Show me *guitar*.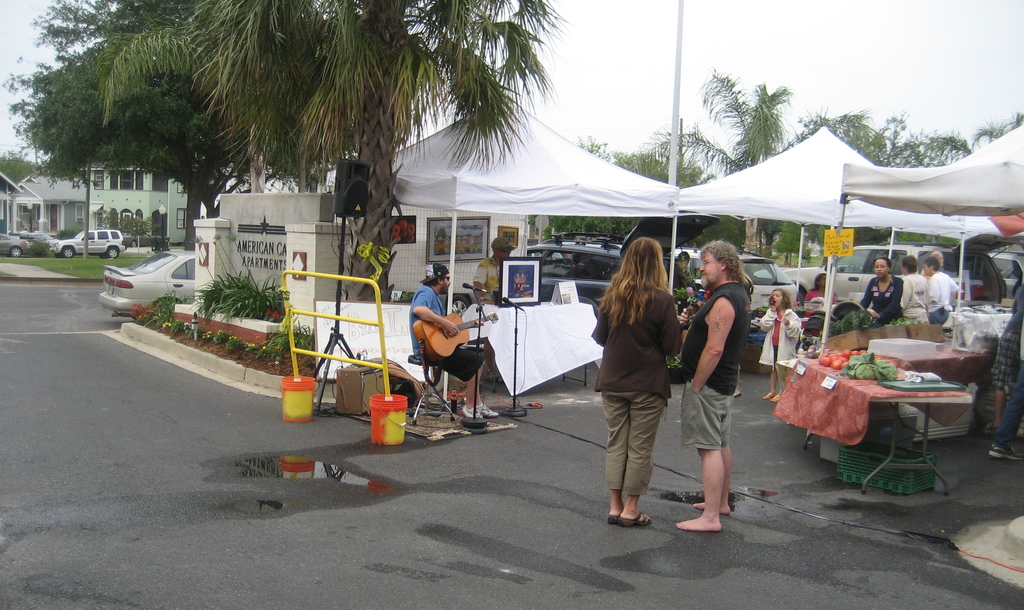
*guitar* is here: Rect(408, 301, 490, 384).
